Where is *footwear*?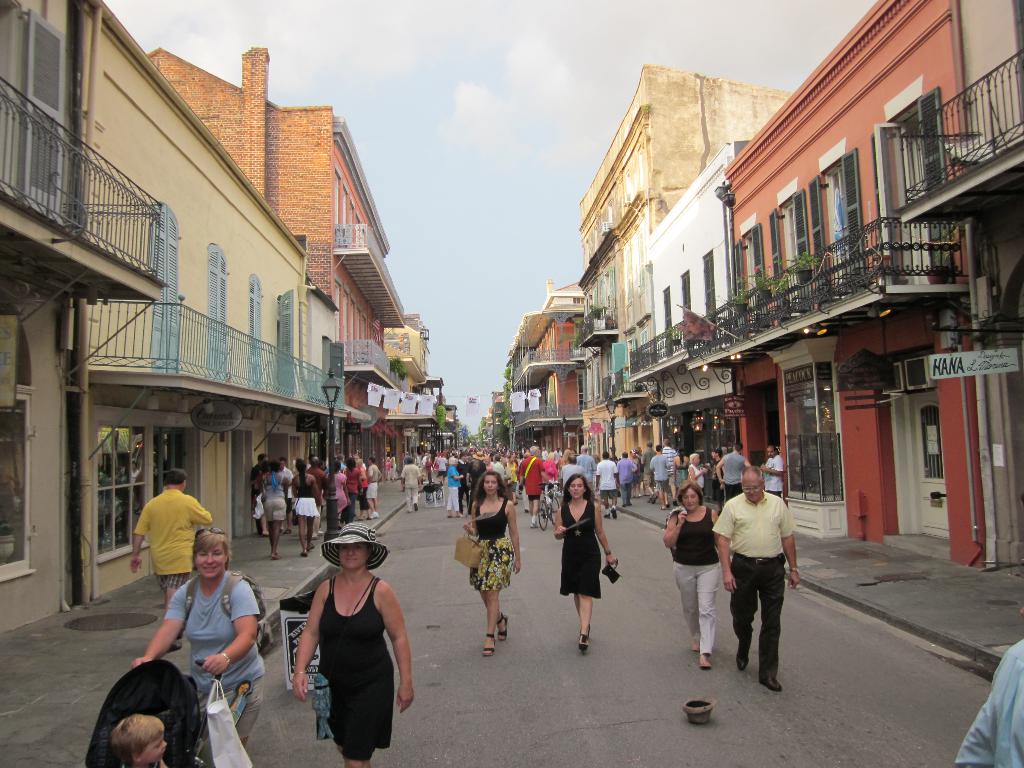
[left=579, top=631, right=589, bottom=648].
